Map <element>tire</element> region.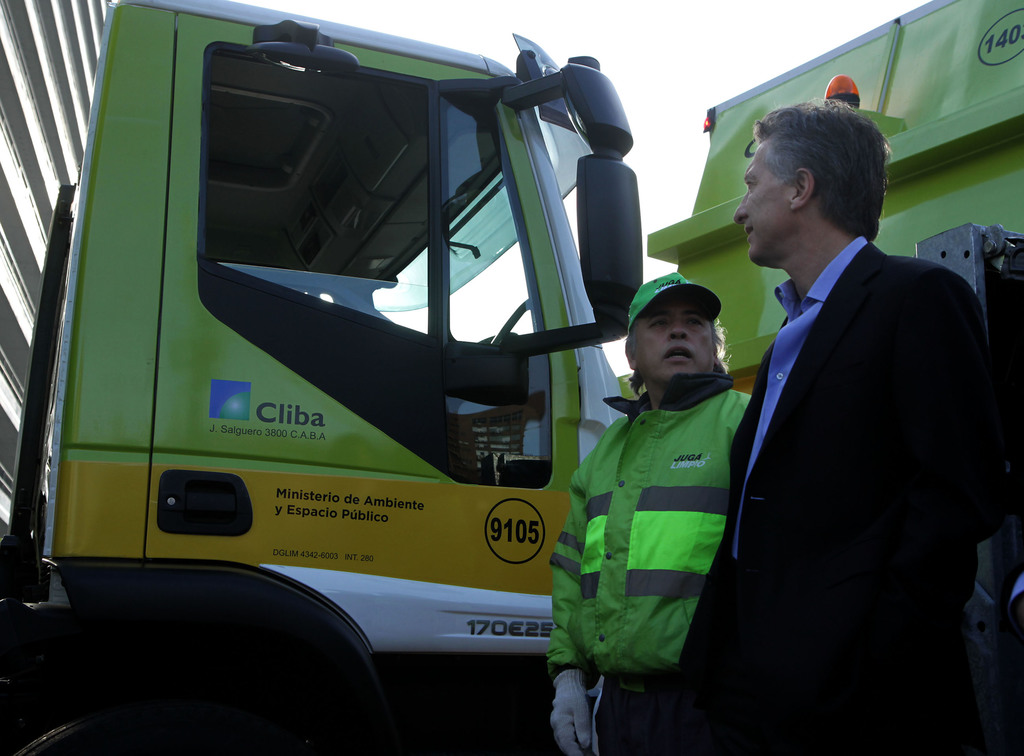
Mapped to x1=0, y1=664, x2=315, y2=755.
